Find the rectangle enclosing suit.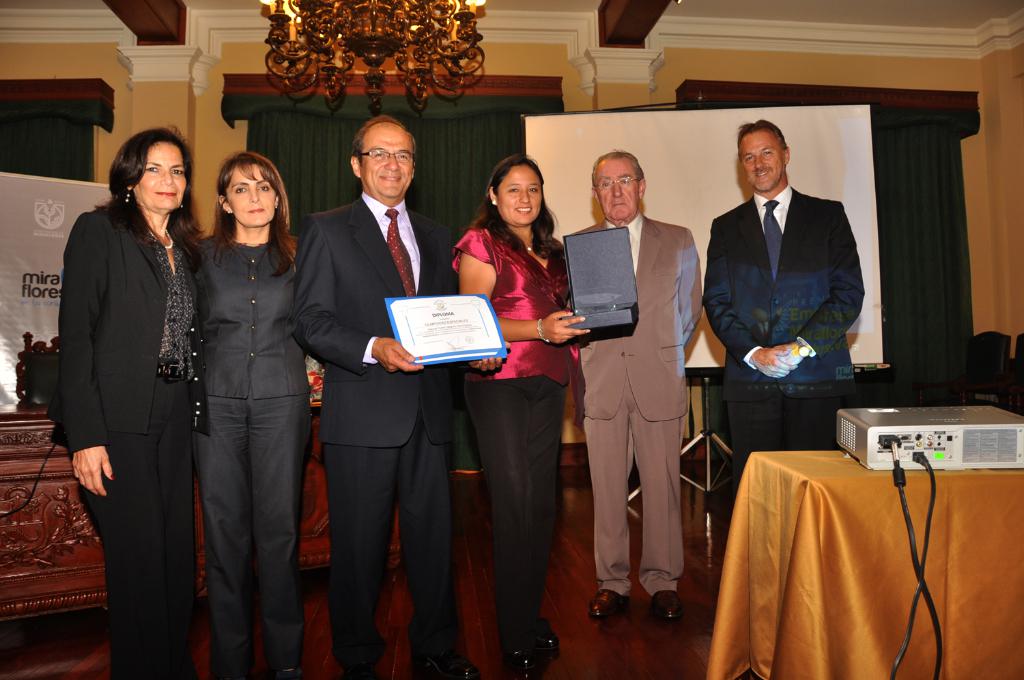
<box>698,187,873,494</box>.
